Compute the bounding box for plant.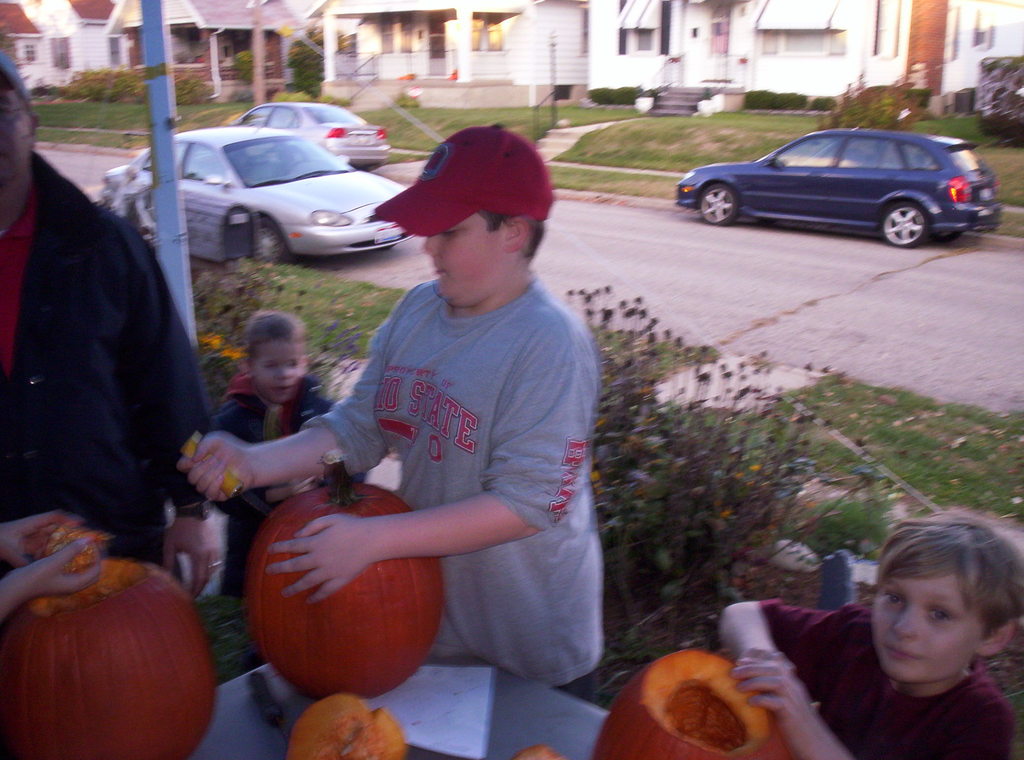
[x1=284, y1=32, x2=320, y2=95].
